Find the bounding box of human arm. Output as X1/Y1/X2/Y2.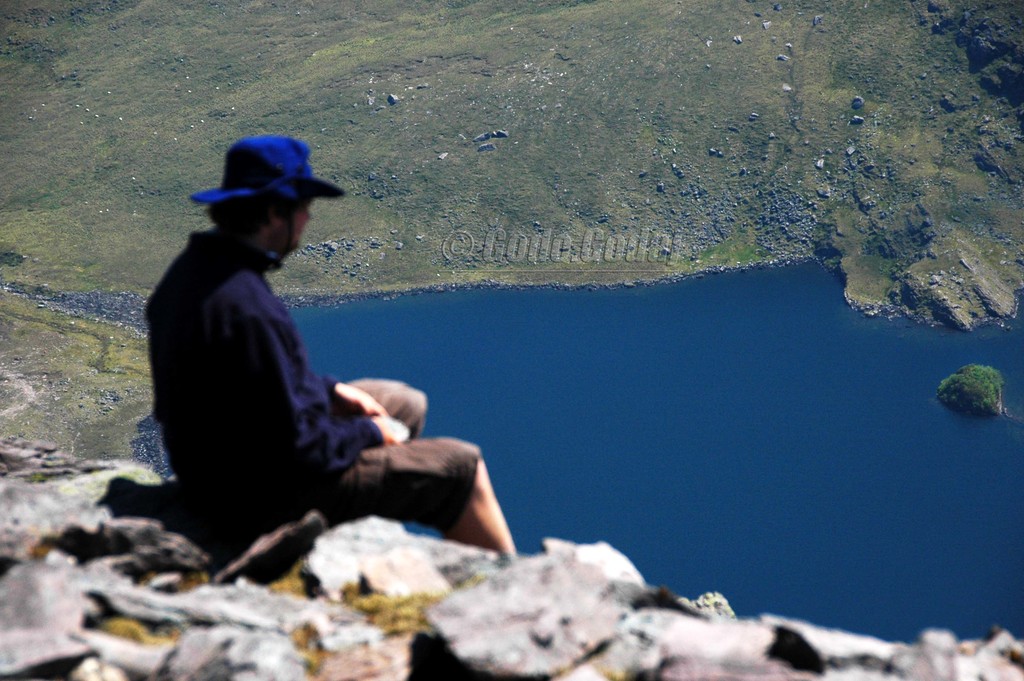
231/297/416/484.
